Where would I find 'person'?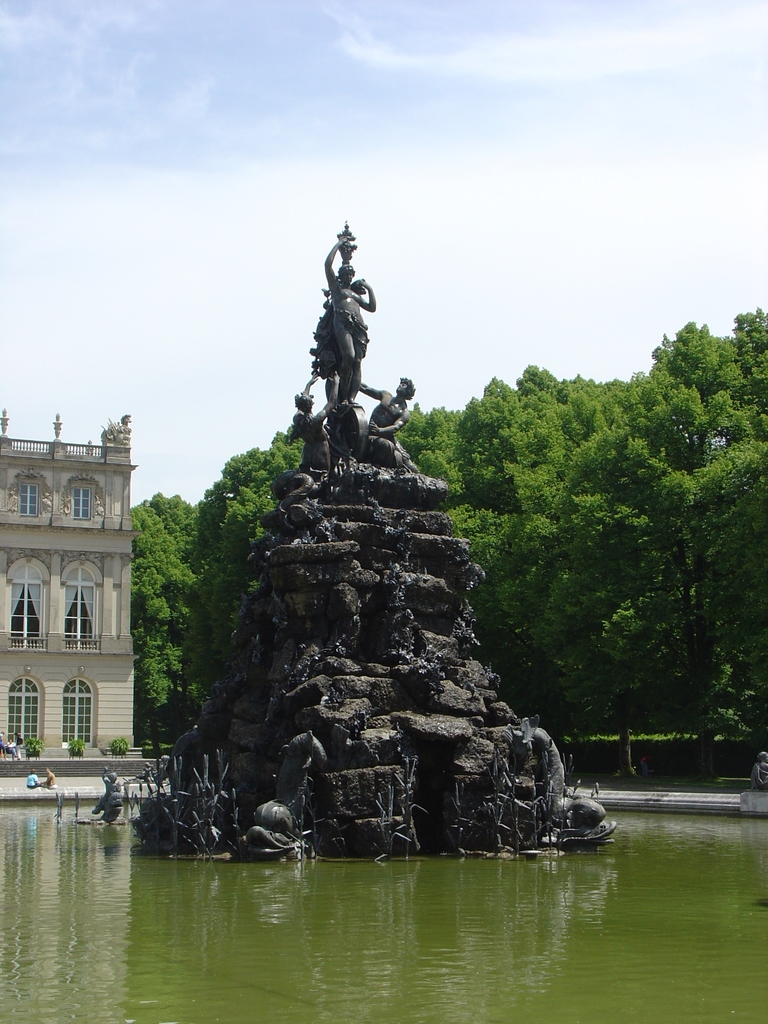
At bbox(319, 239, 377, 404).
